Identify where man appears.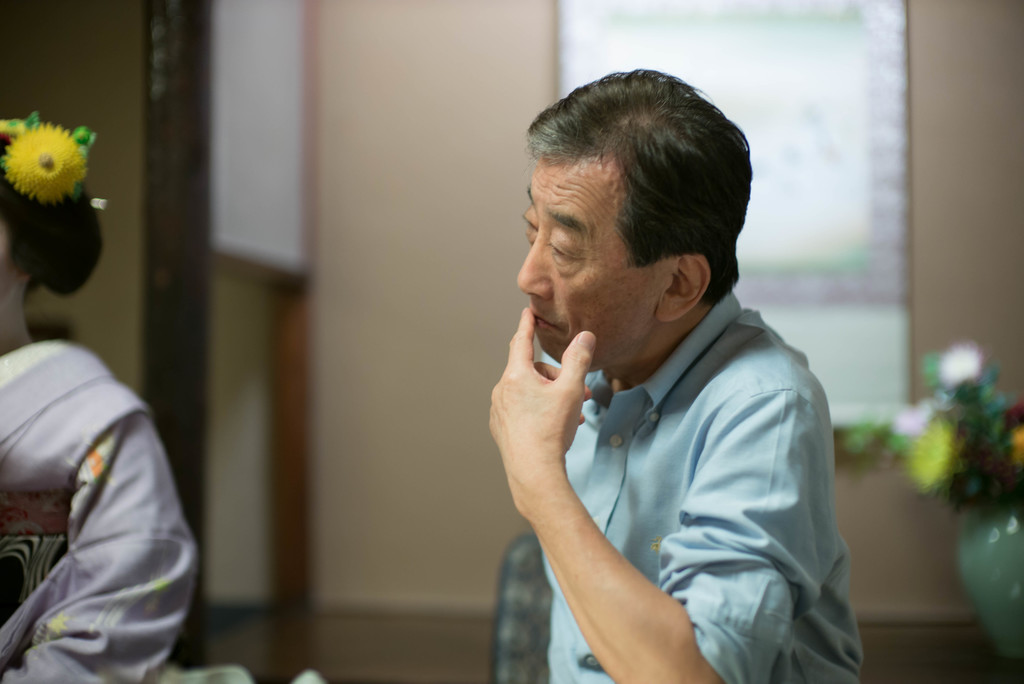
Appears at <region>486, 66, 868, 683</region>.
